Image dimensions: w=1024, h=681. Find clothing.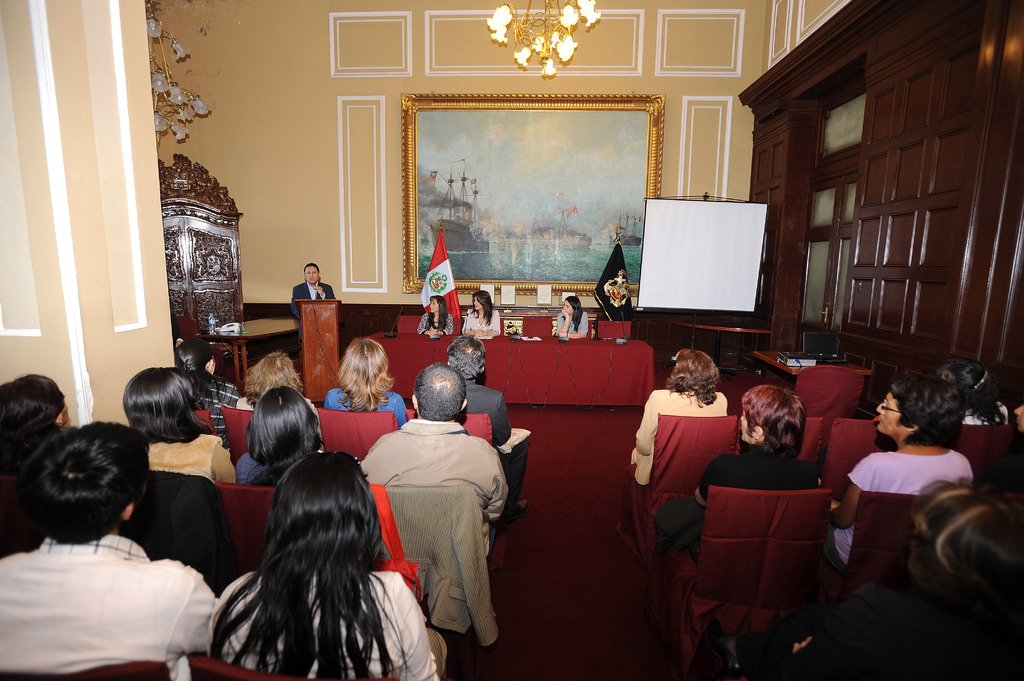
(351, 416, 508, 527).
